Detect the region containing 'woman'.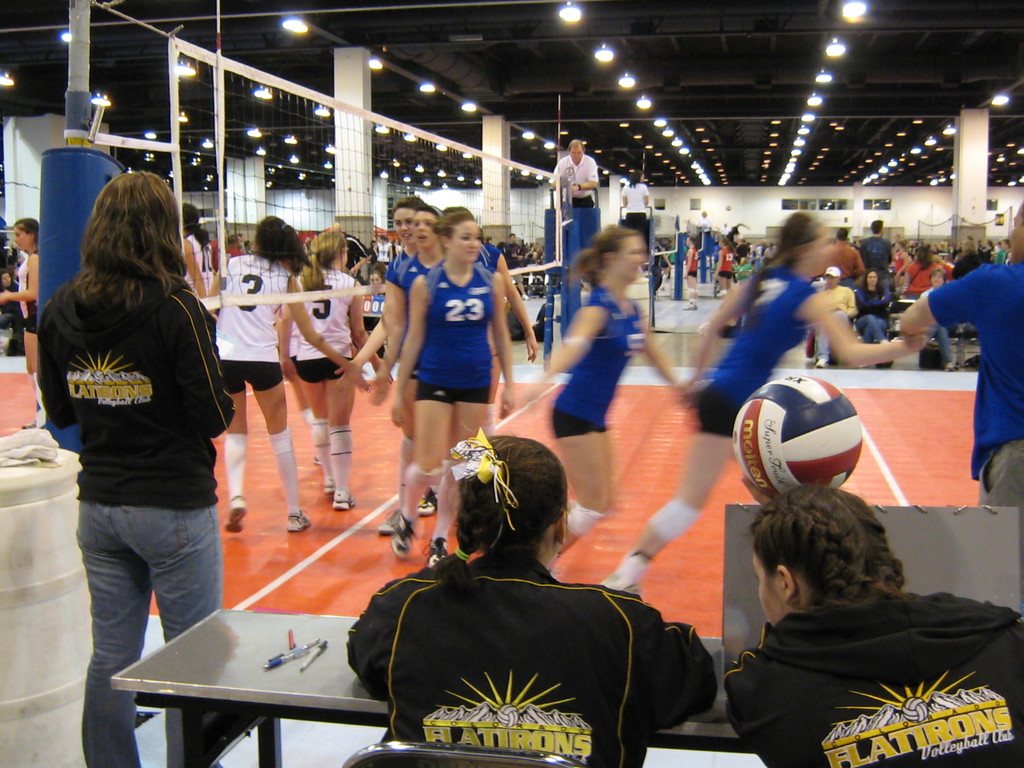
{"x1": 618, "y1": 211, "x2": 925, "y2": 607}.
